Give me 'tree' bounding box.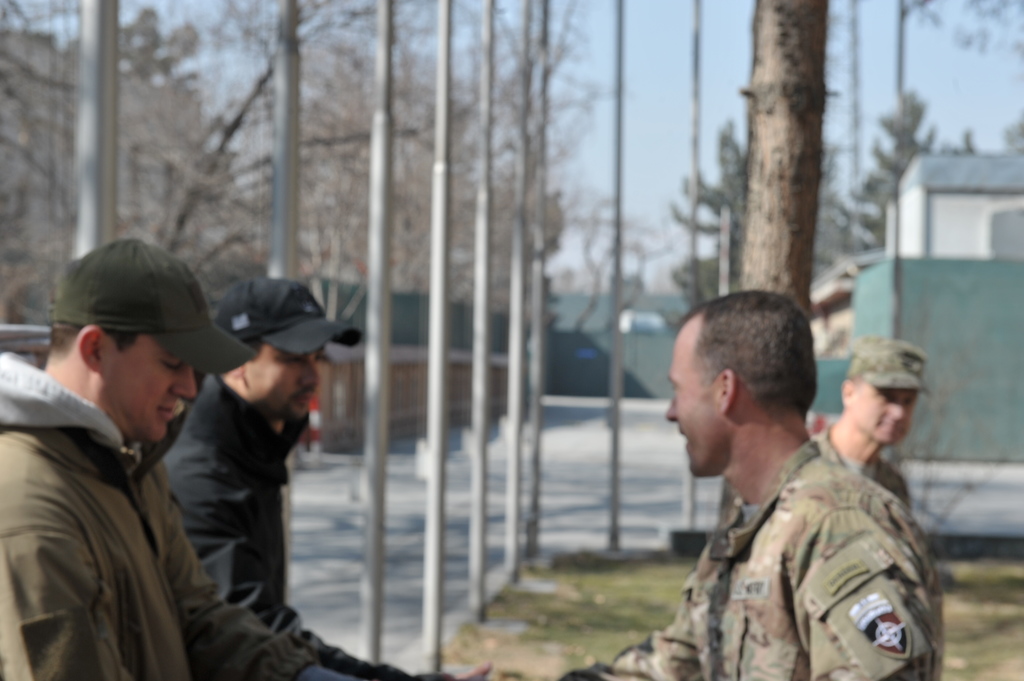
box=[743, 0, 826, 303].
